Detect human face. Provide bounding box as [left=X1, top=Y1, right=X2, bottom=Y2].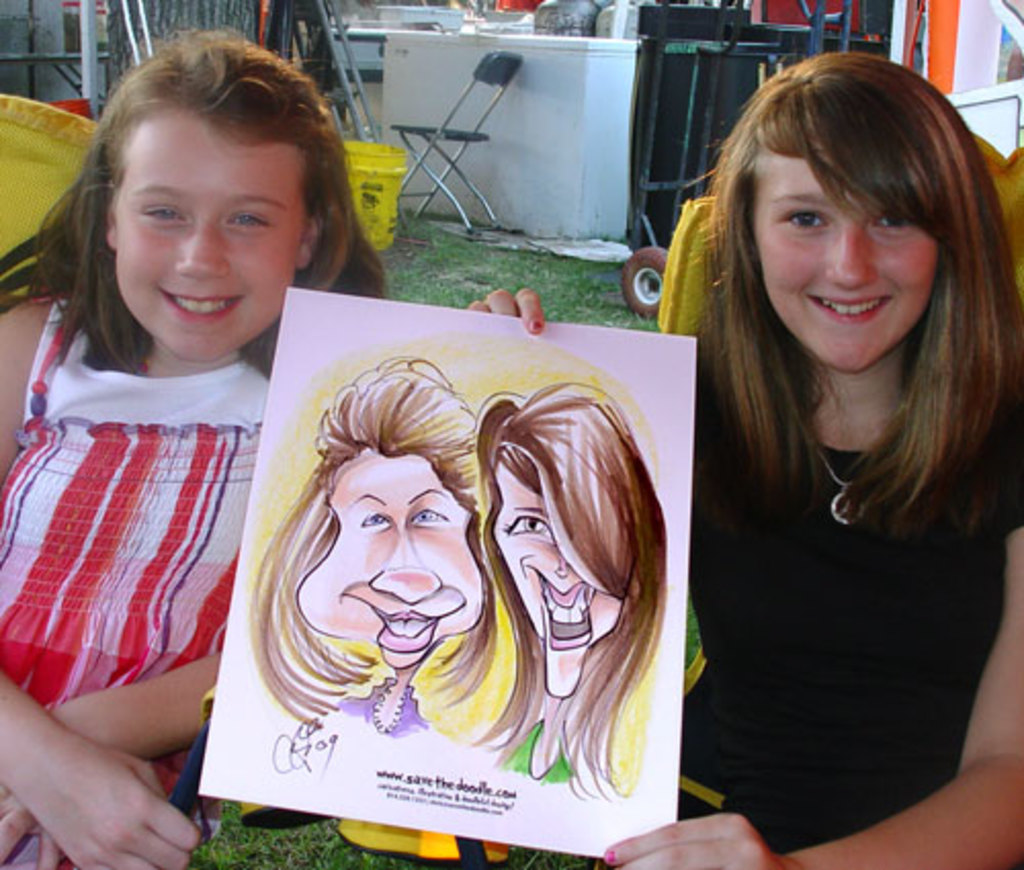
[left=494, top=459, right=618, bottom=700].
